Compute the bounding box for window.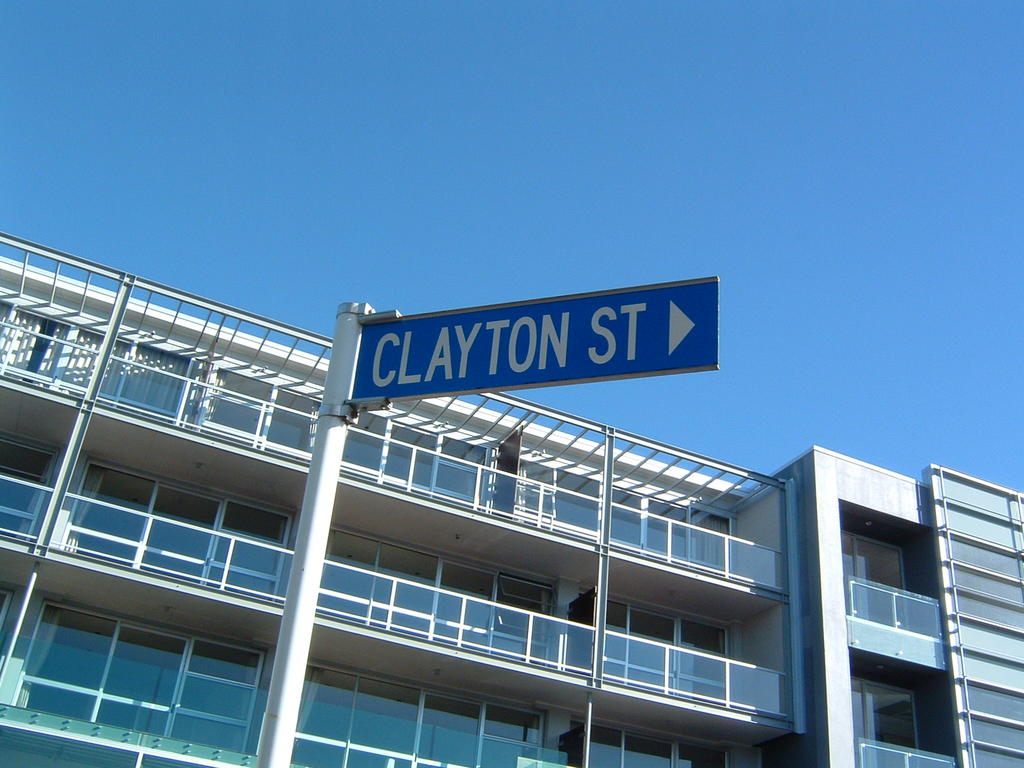
left=317, top=528, right=553, bottom=662.
